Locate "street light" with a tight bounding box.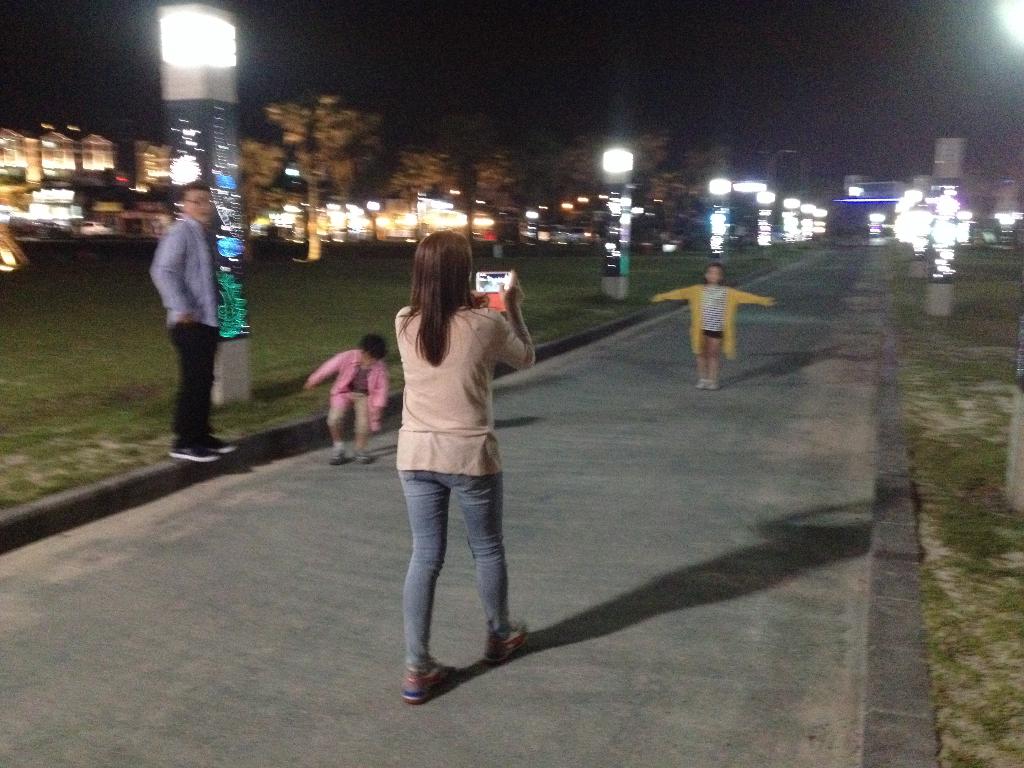
x1=753, y1=193, x2=774, y2=257.
